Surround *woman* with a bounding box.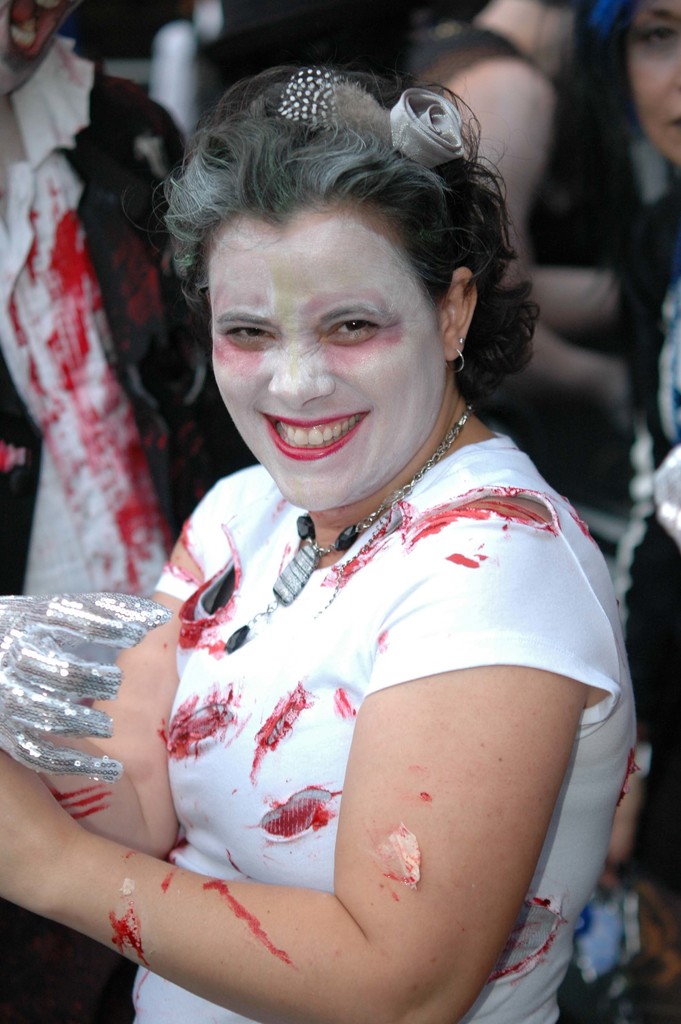
(x1=573, y1=0, x2=680, y2=884).
